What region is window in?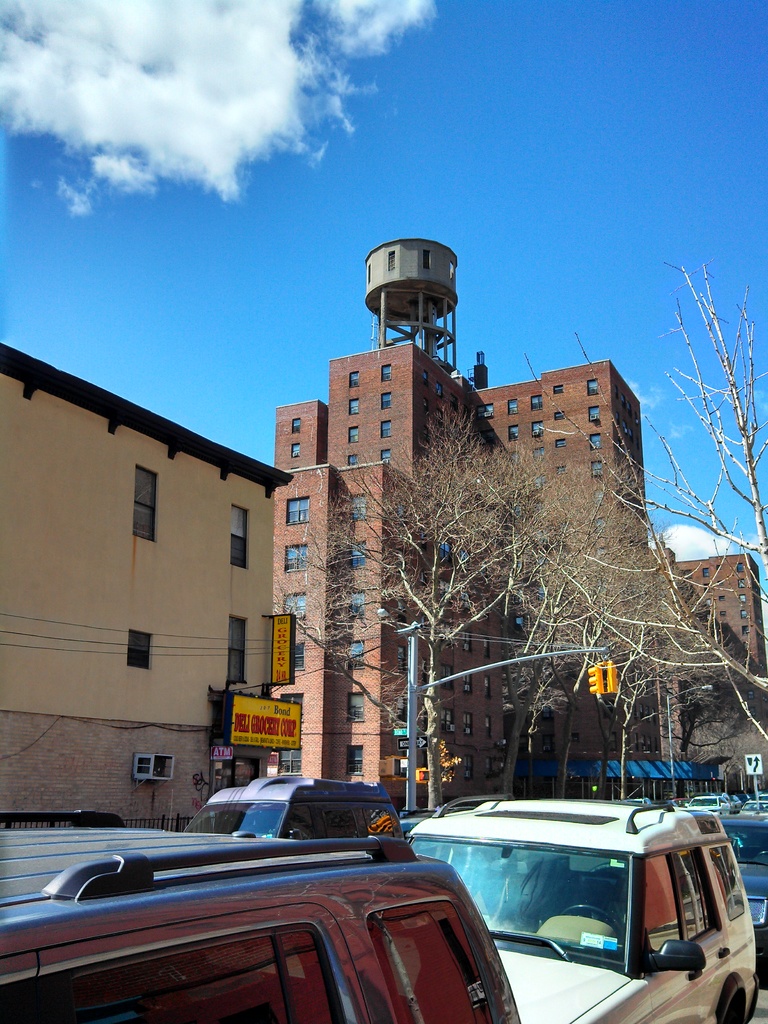
291:442:302:454.
